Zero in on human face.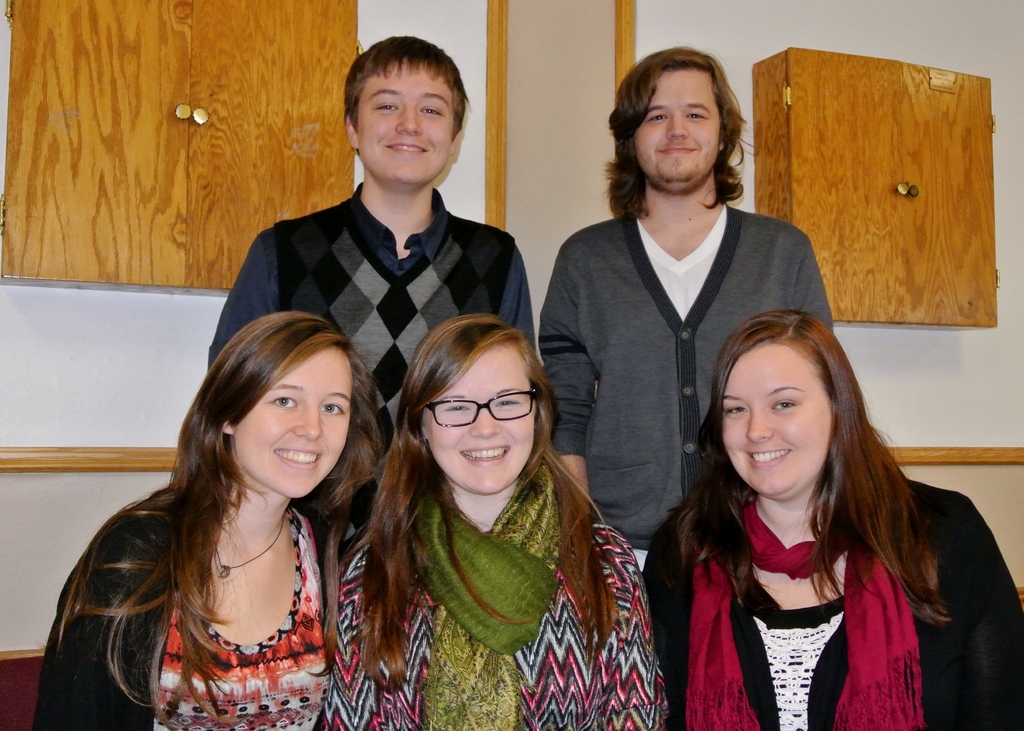
Zeroed in: [349,66,454,191].
